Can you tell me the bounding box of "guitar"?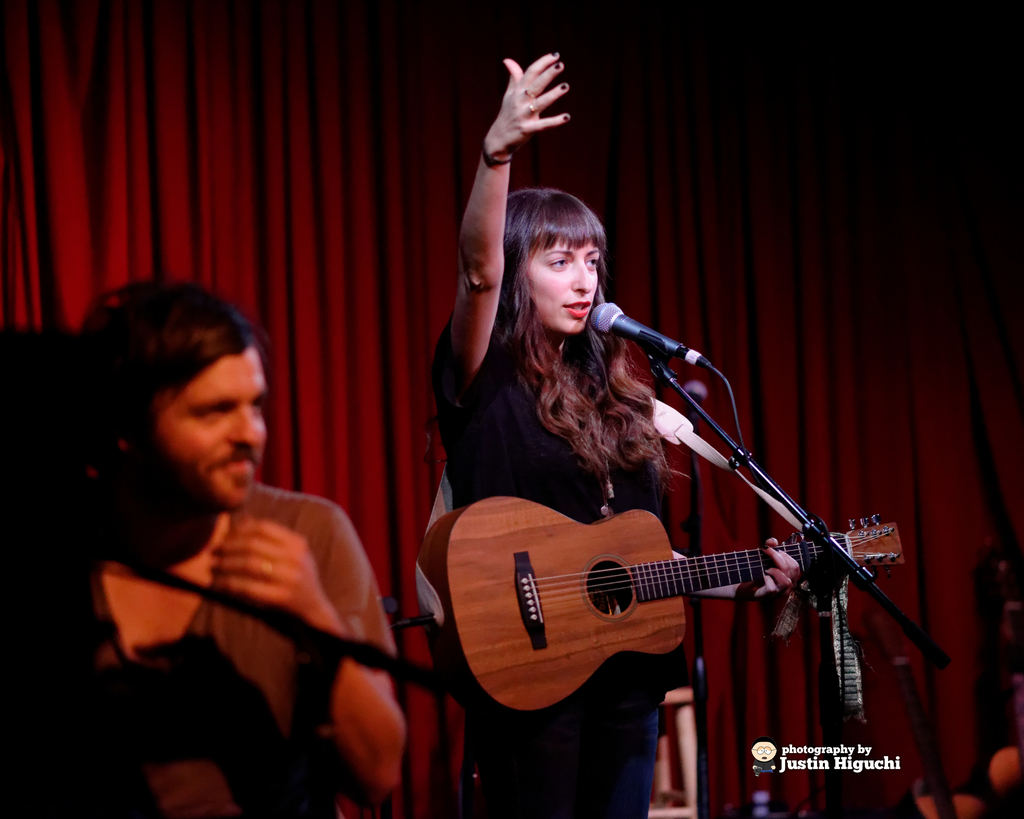
[415,493,909,735].
